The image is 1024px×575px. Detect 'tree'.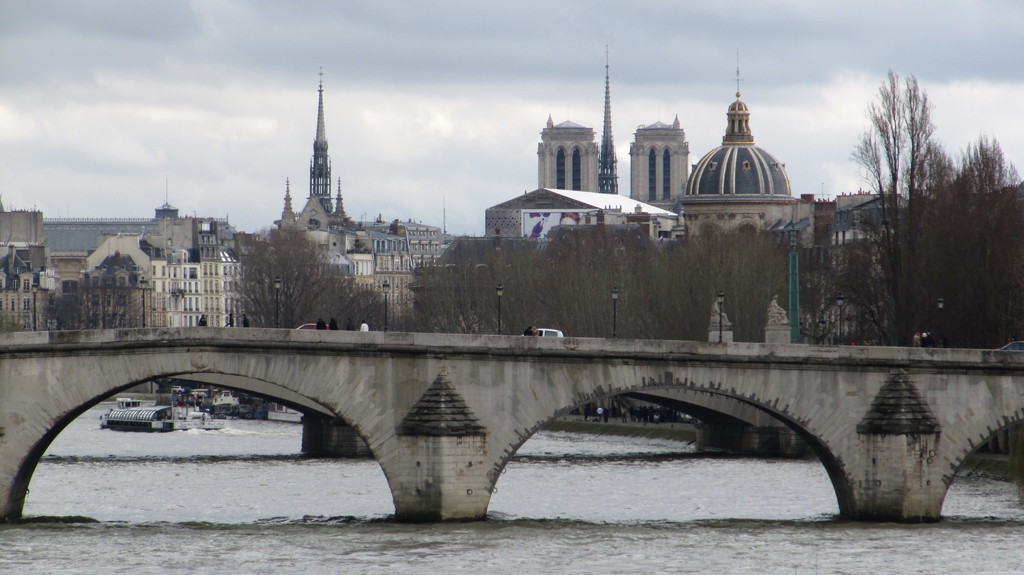
Detection: (844,65,970,343).
